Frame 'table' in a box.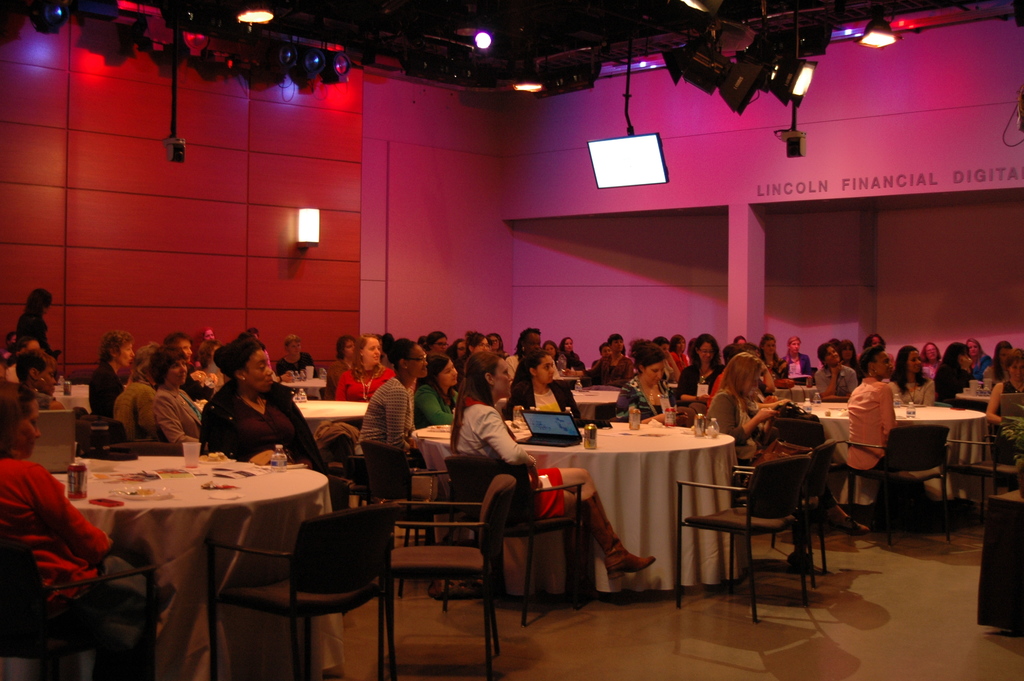
BBox(954, 393, 1023, 416).
